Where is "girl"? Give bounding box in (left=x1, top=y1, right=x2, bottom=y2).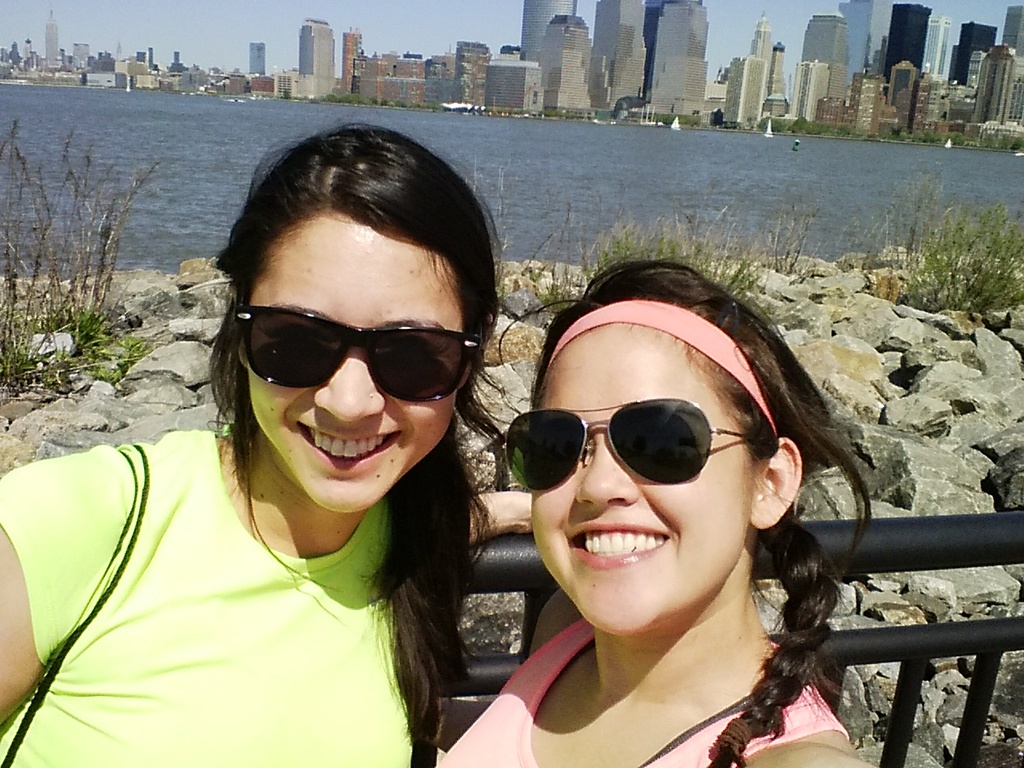
(left=435, top=249, right=905, bottom=767).
